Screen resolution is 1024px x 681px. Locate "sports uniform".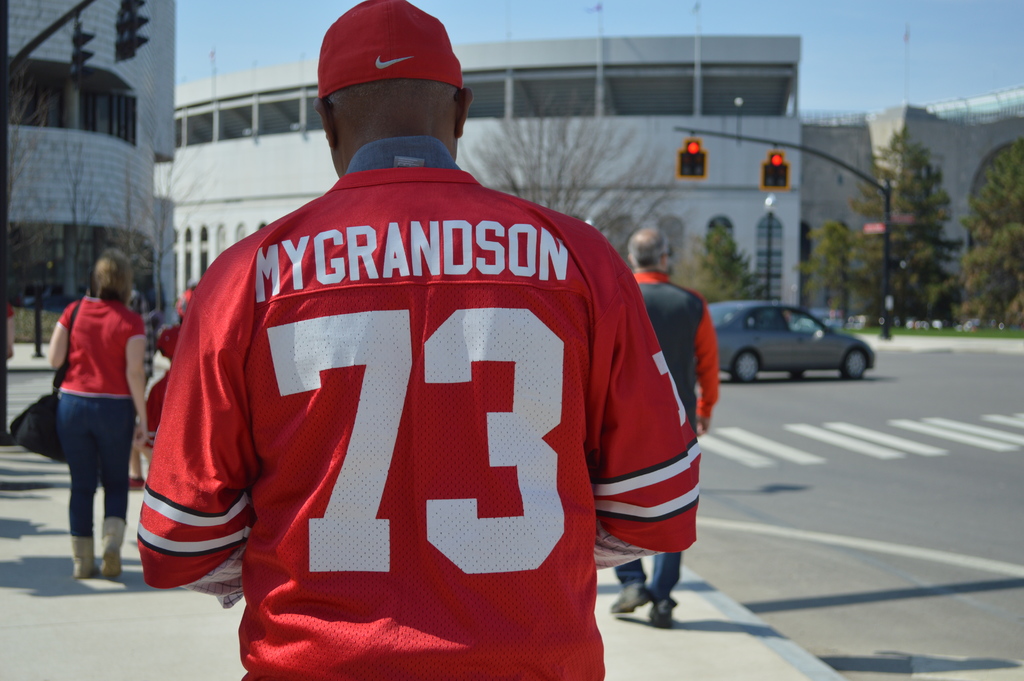
locate(131, 129, 712, 680).
